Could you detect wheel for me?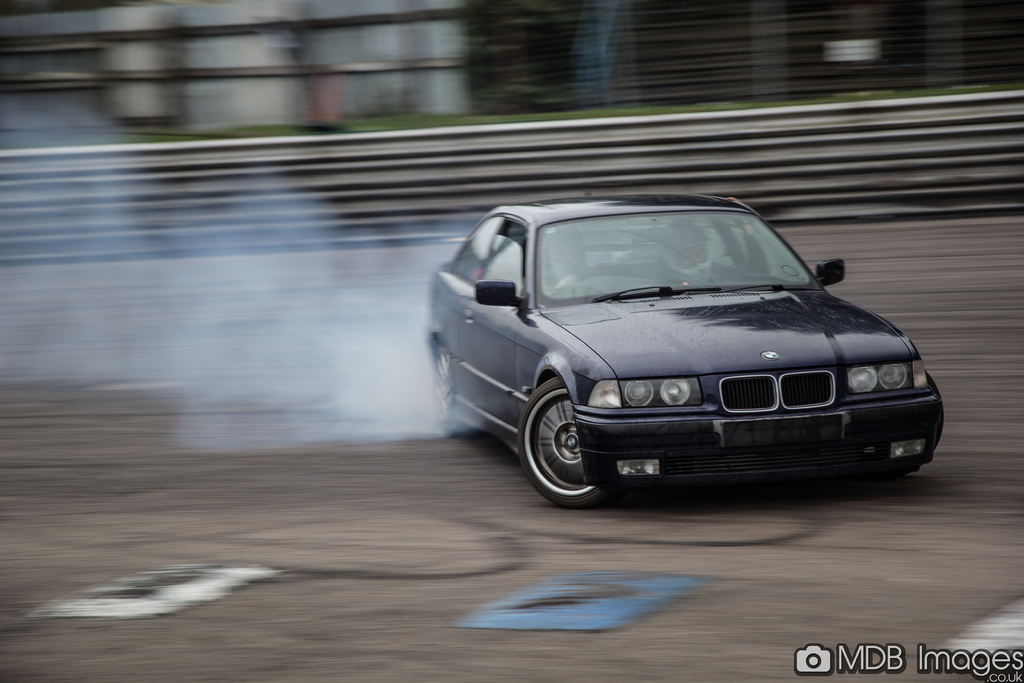
Detection result: {"left": 515, "top": 378, "right": 620, "bottom": 512}.
